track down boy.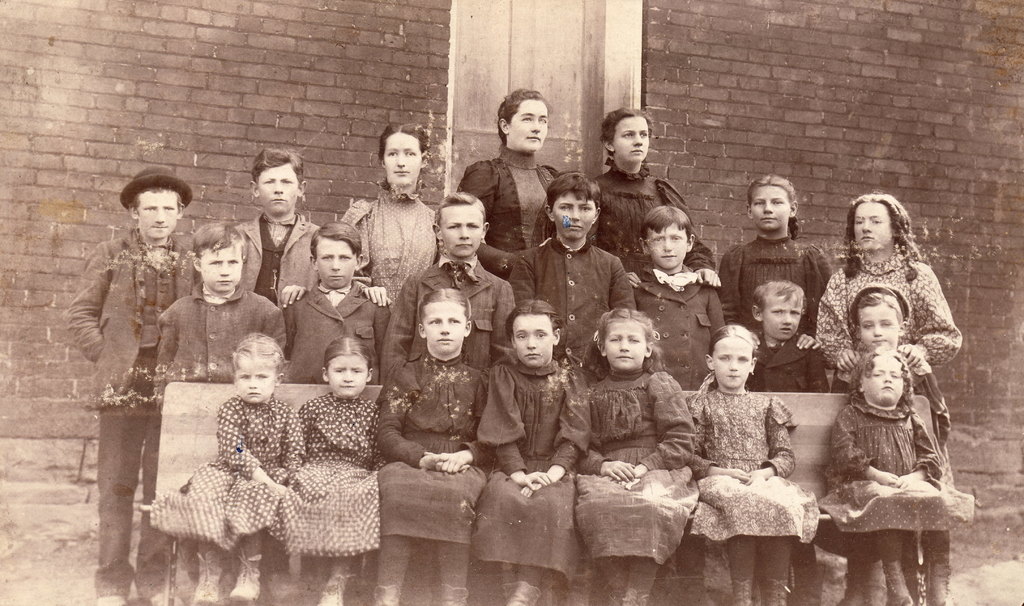
Tracked to rect(234, 148, 320, 310).
